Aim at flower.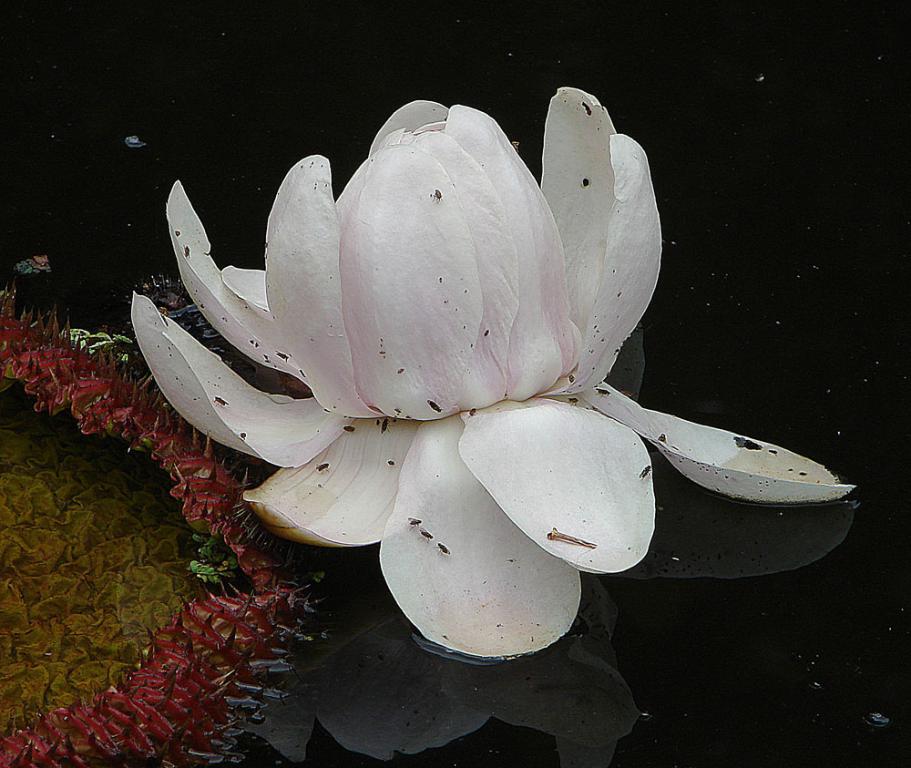
Aimed at BBox(136, 69, 814, 658).
